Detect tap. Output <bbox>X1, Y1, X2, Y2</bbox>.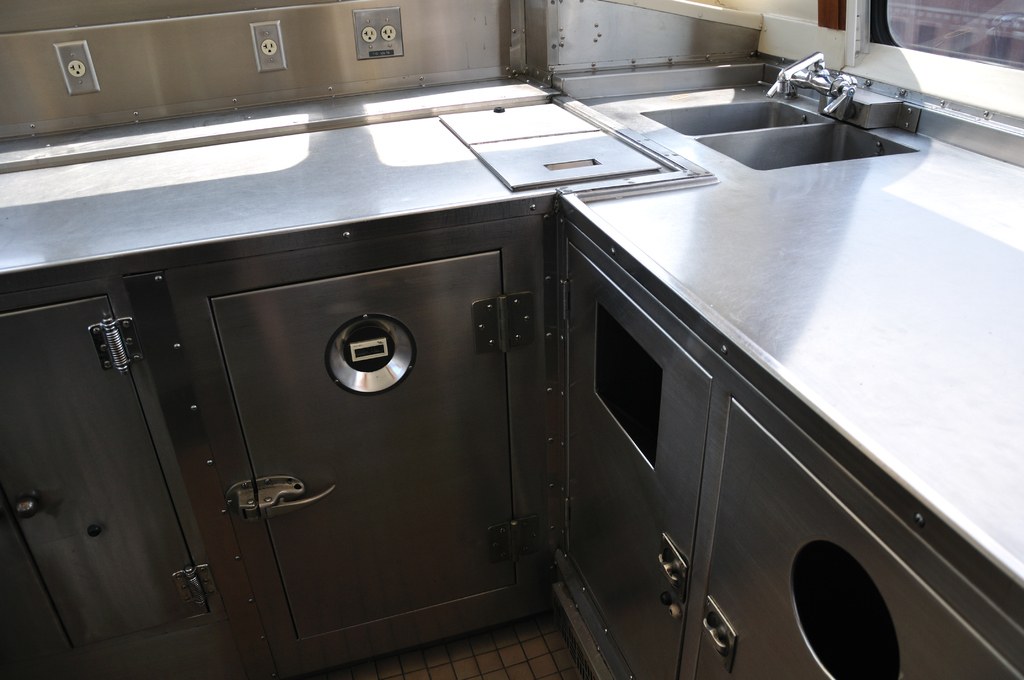
<bbox>747, 46, 948, 159</bbox>.
